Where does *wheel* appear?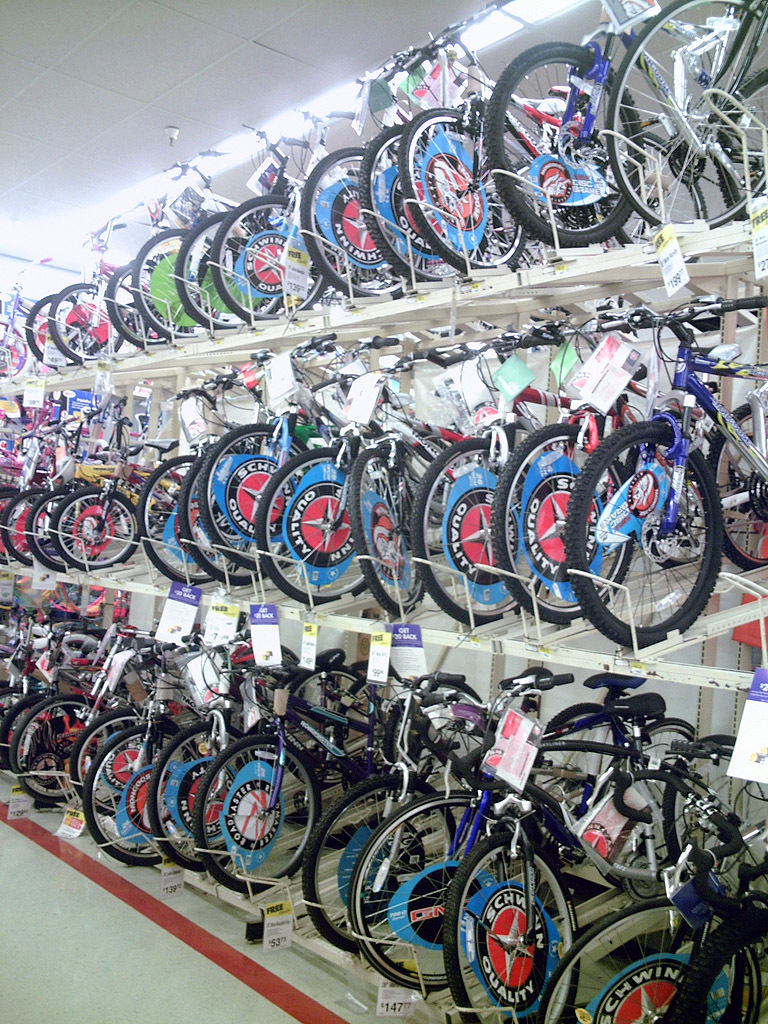
Appears at 394 102 525 281.
